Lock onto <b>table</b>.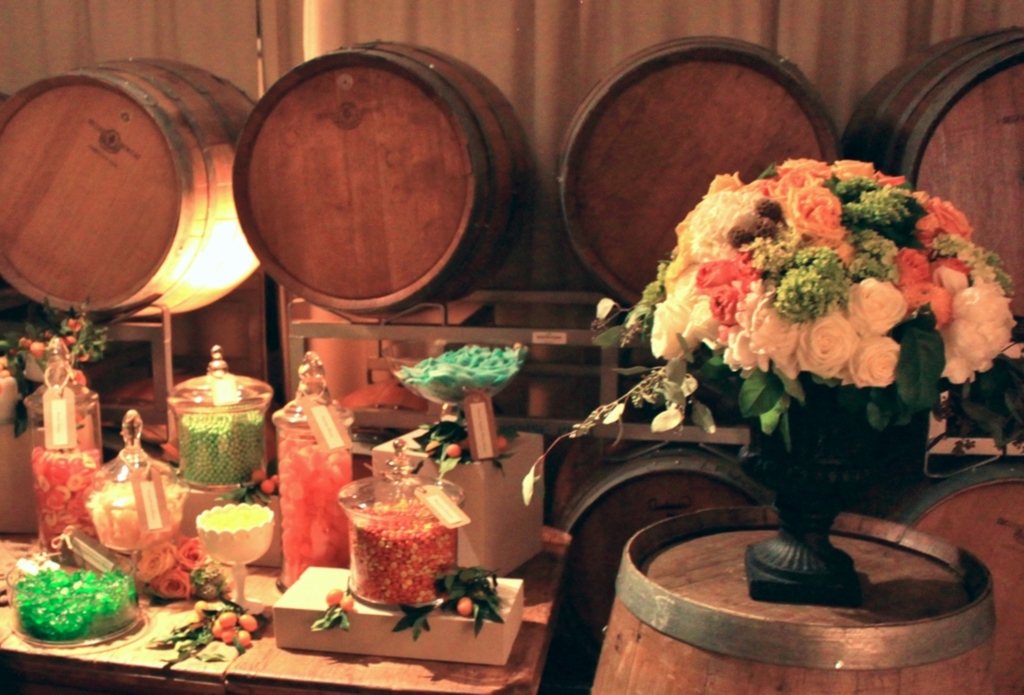
Locked: <bbox>15, 461, 591, 678</bbox>.
